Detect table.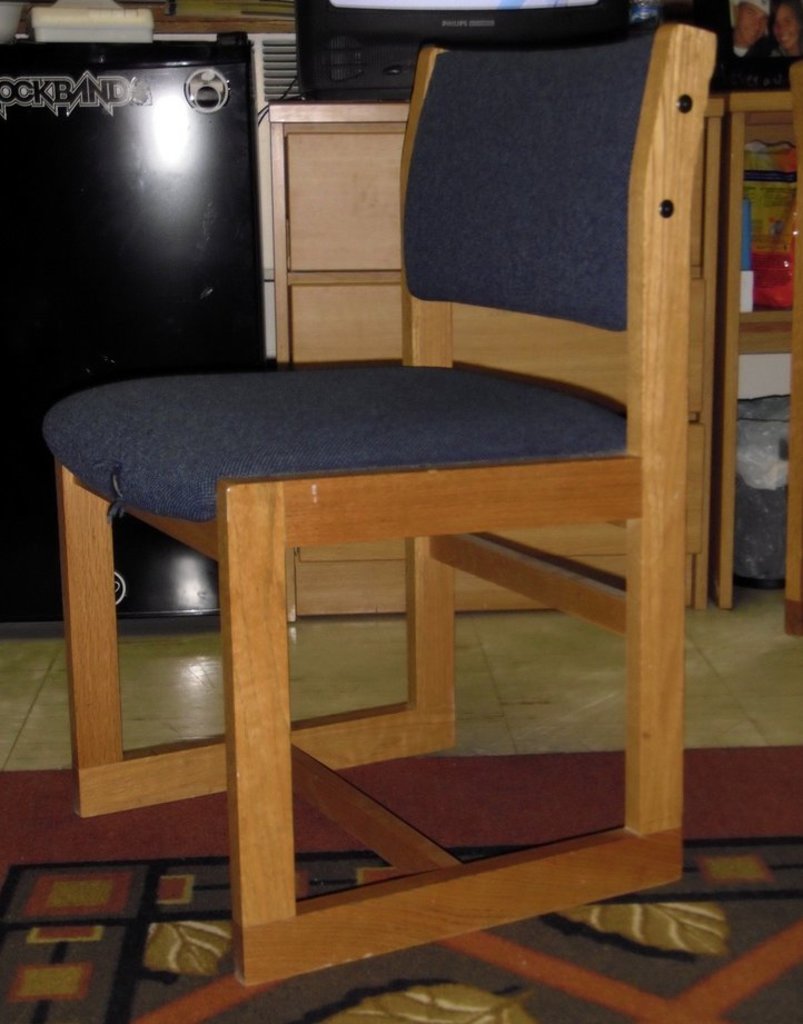
Detected at left=269, top=100, right=731, bottom=633.
